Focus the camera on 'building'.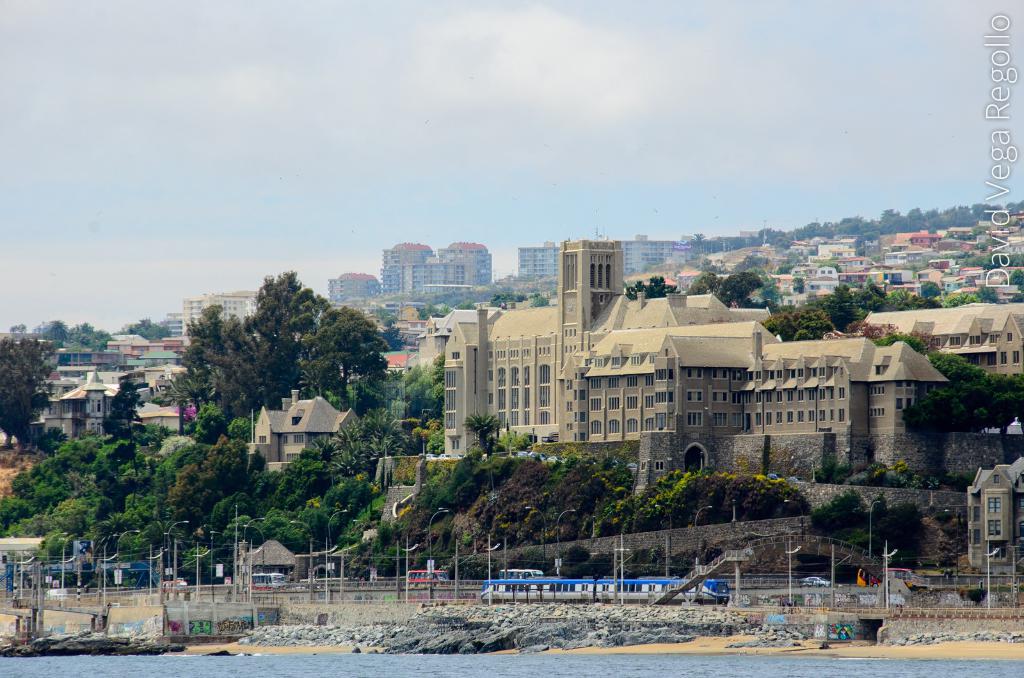
Focus region: crop(519, 243, 568, 293).
